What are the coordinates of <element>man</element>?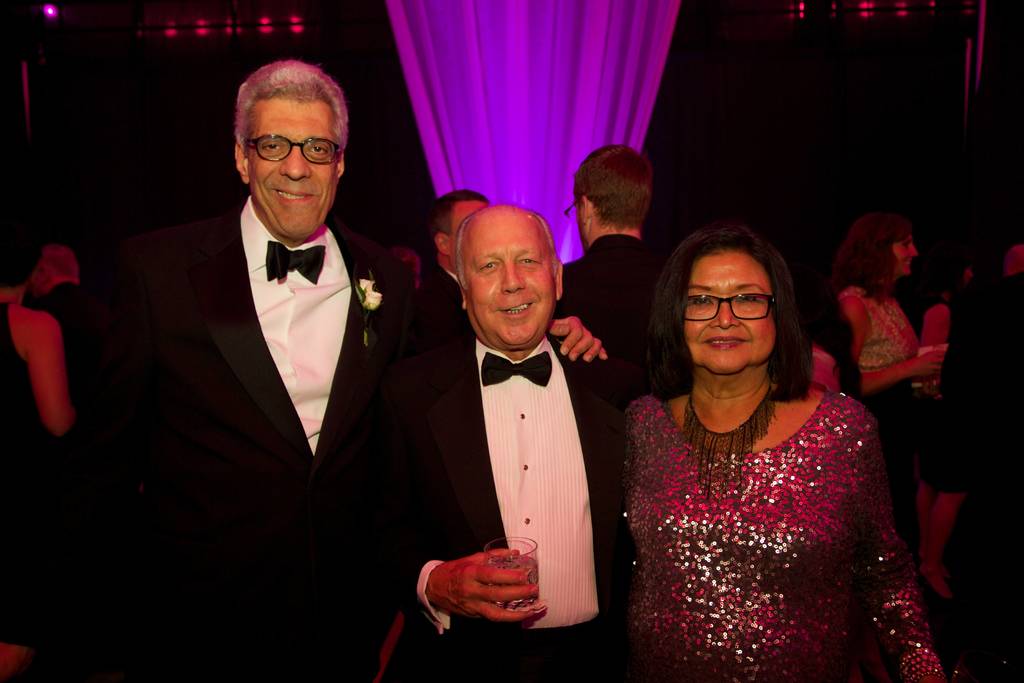
left=408, top=185, right=492, bottom=334.
